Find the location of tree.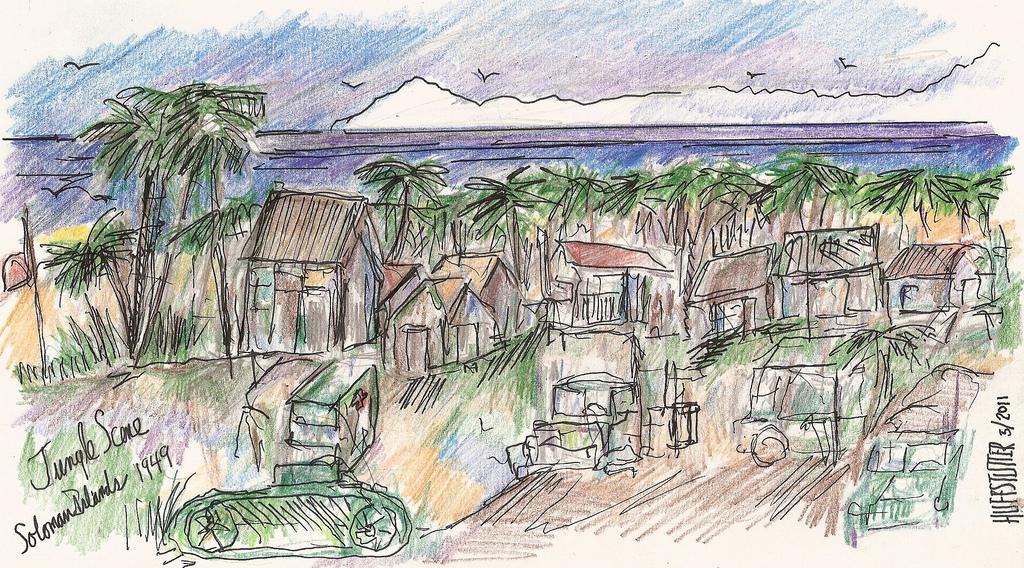
Location: box=[125, 79, 263, 358].
